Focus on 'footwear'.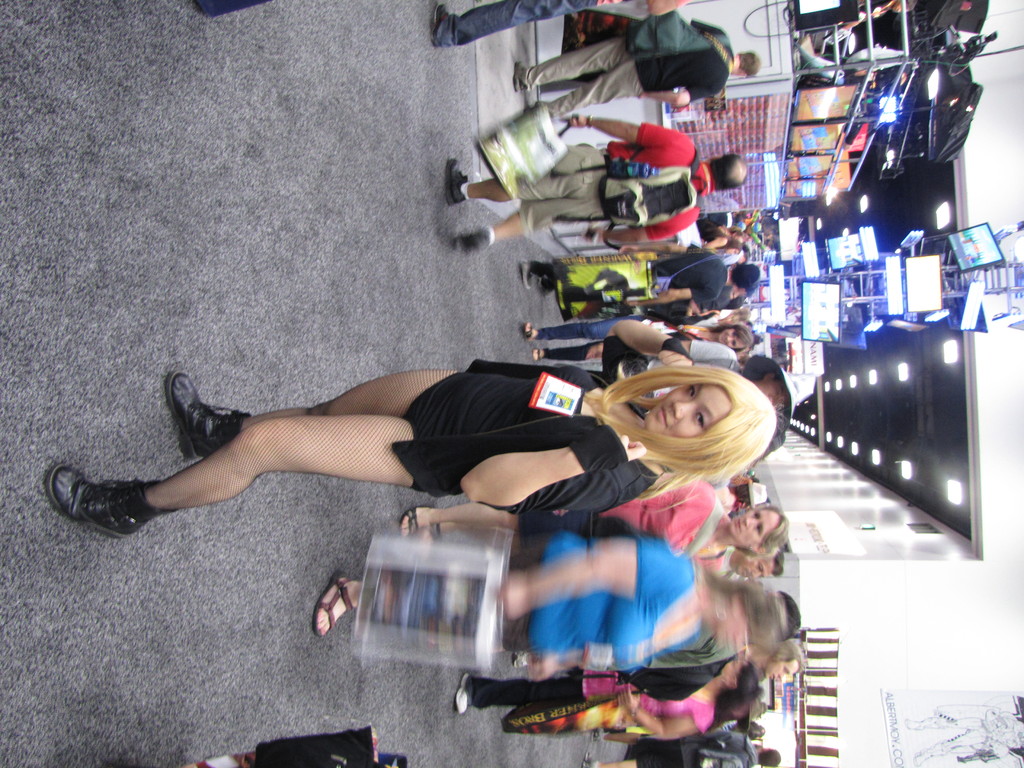
Focused at (44,473,149,544).
